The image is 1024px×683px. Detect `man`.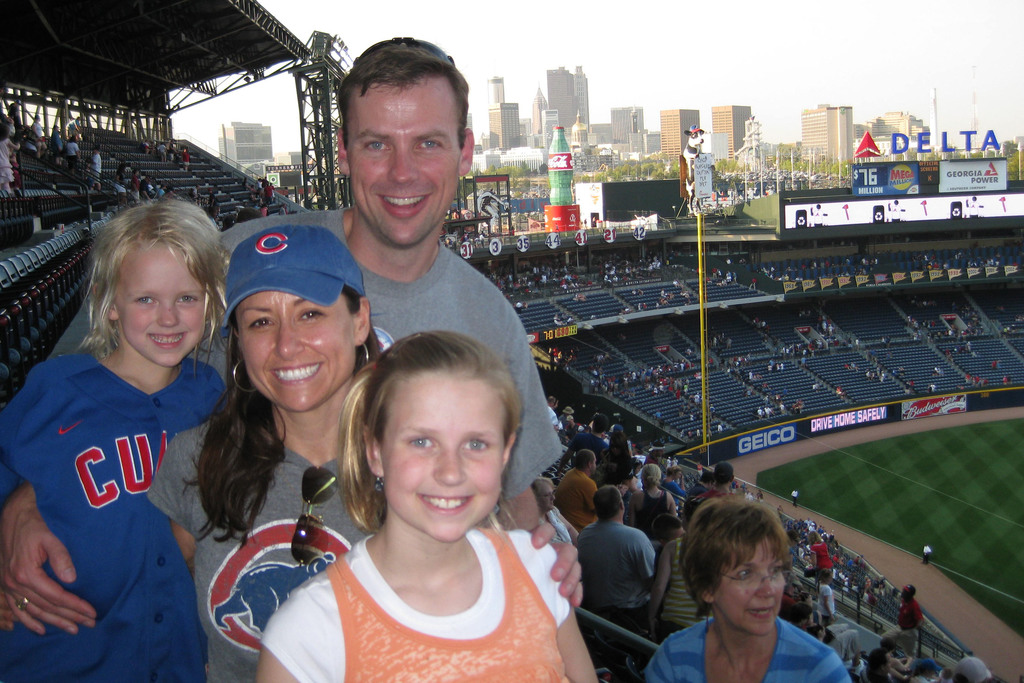
Detection: 157 140 172 162.
